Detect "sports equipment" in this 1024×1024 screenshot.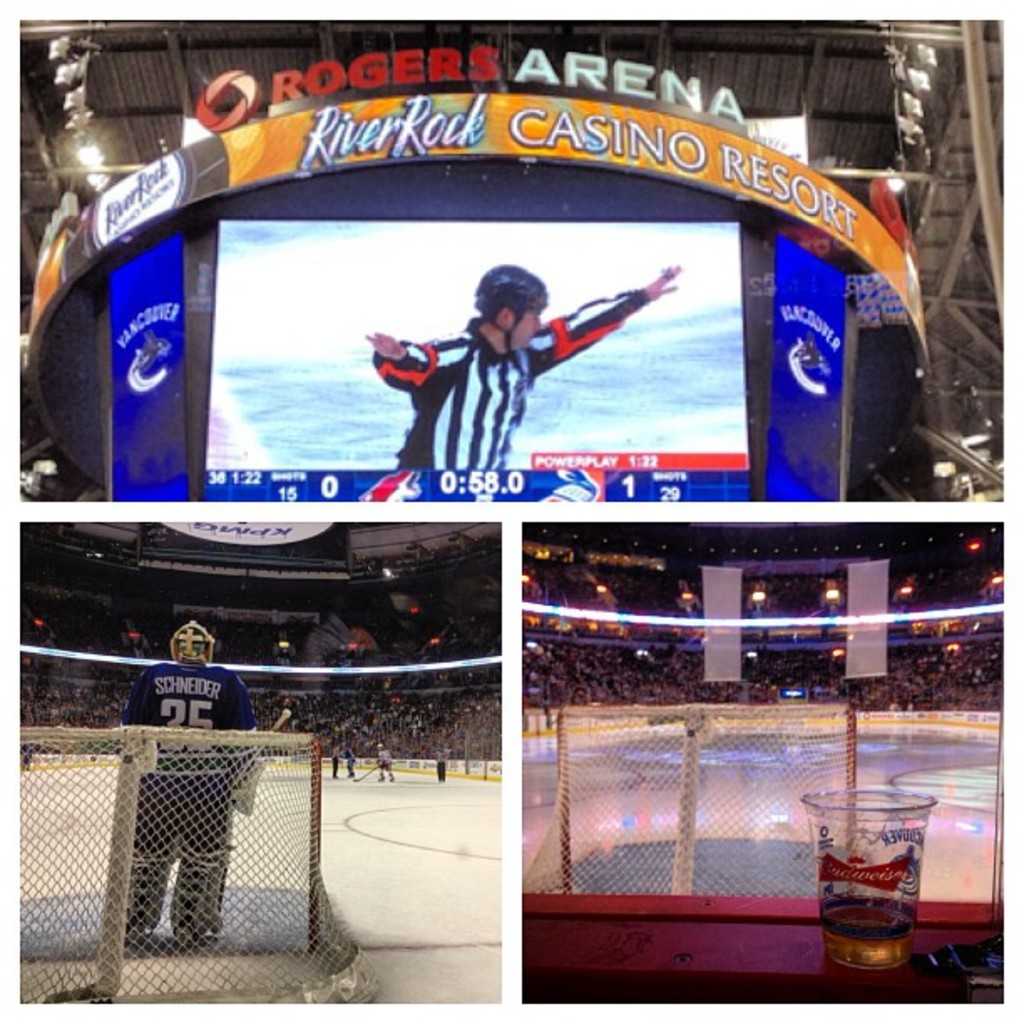
Detection: 234:760:269:820.
